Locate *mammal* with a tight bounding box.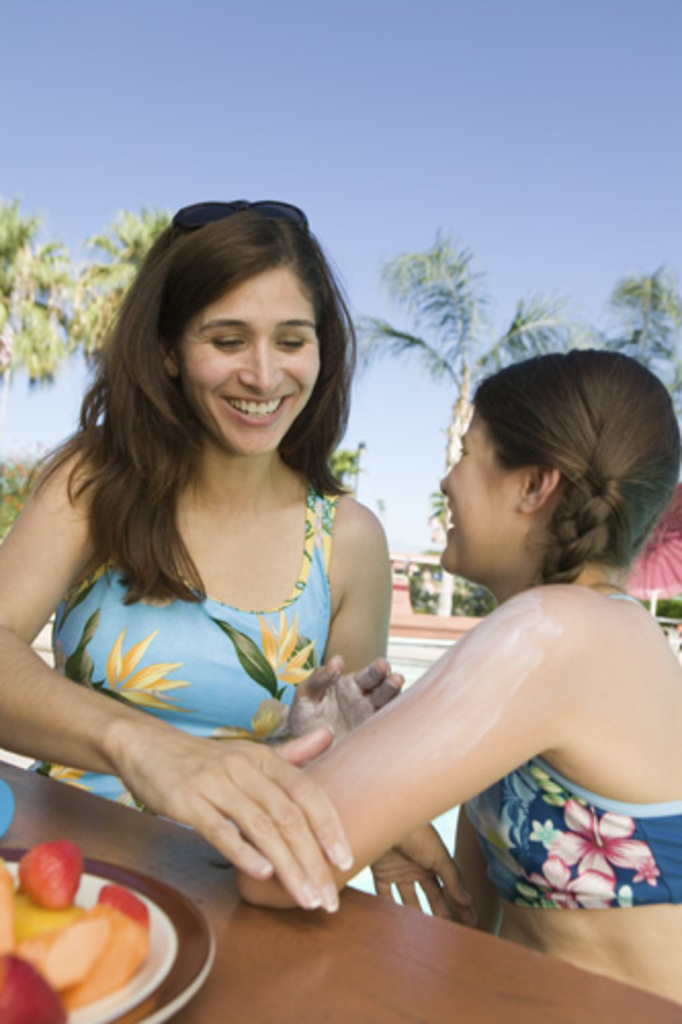
box(233, 342, 680, 997).
